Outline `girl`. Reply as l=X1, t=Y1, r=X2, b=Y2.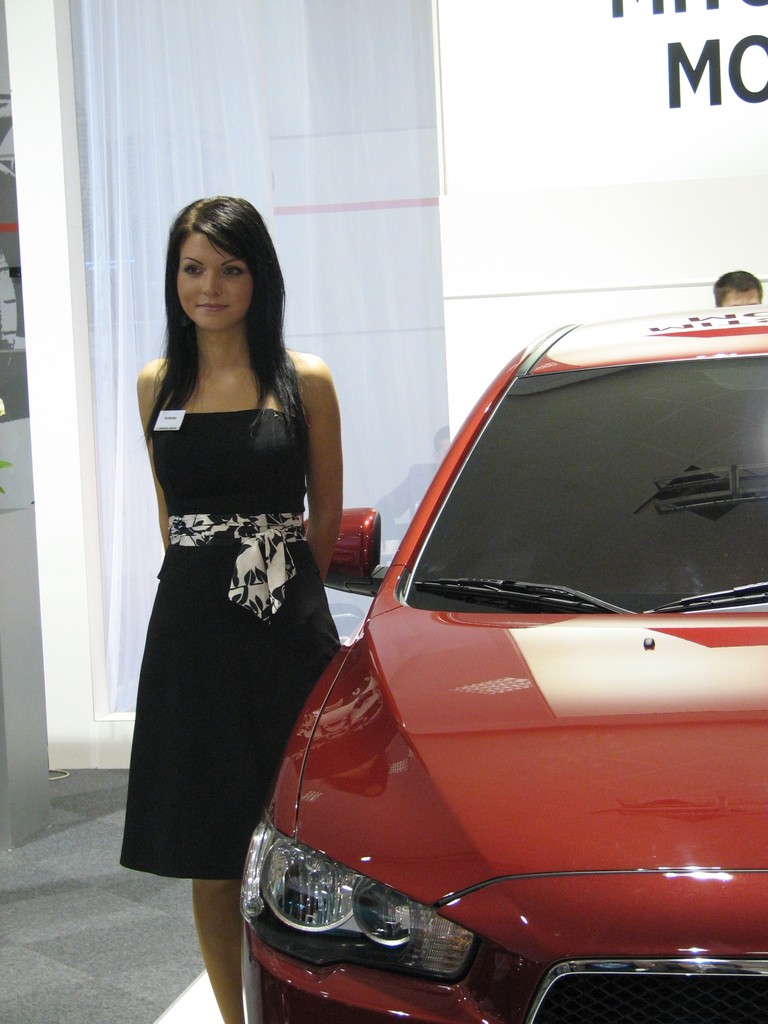
l=114, t=188, r=348, b=1023.
